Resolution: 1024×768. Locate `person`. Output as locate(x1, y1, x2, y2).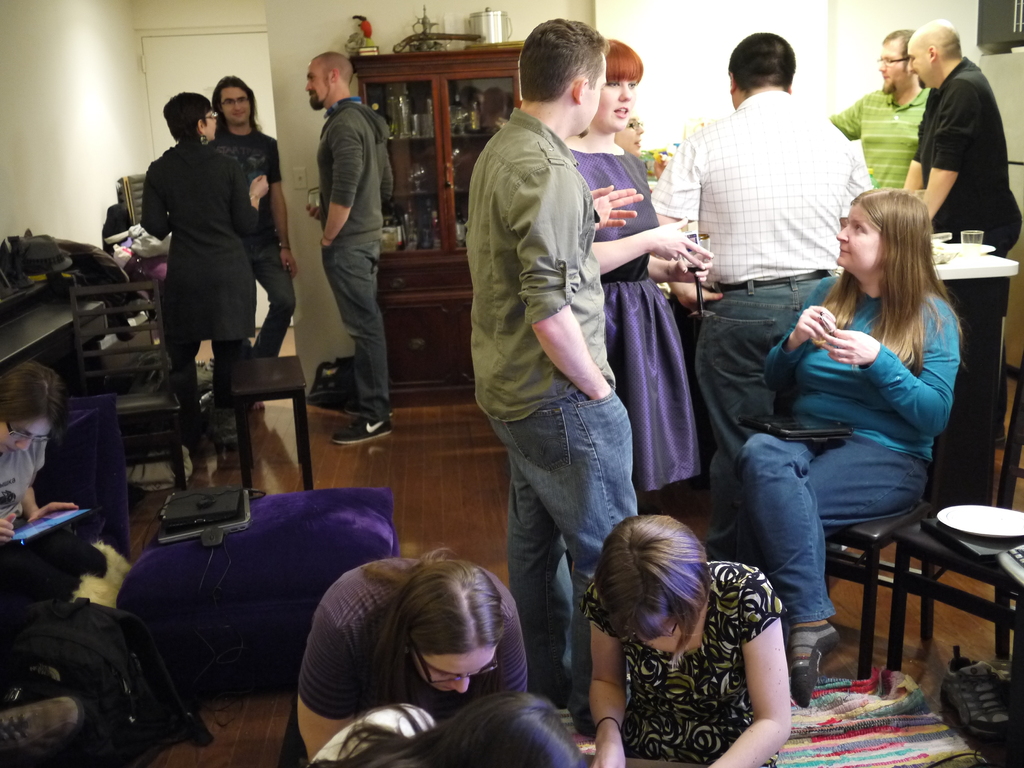
locate(134, 90, 253, 421).
